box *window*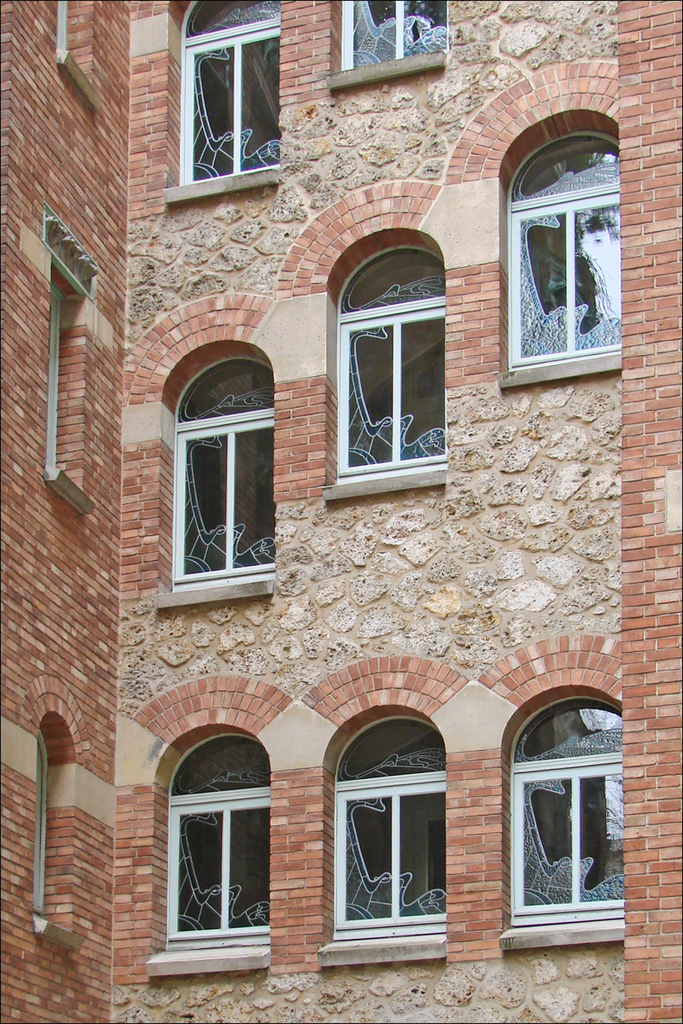
region(337, 242, 439, 474)
